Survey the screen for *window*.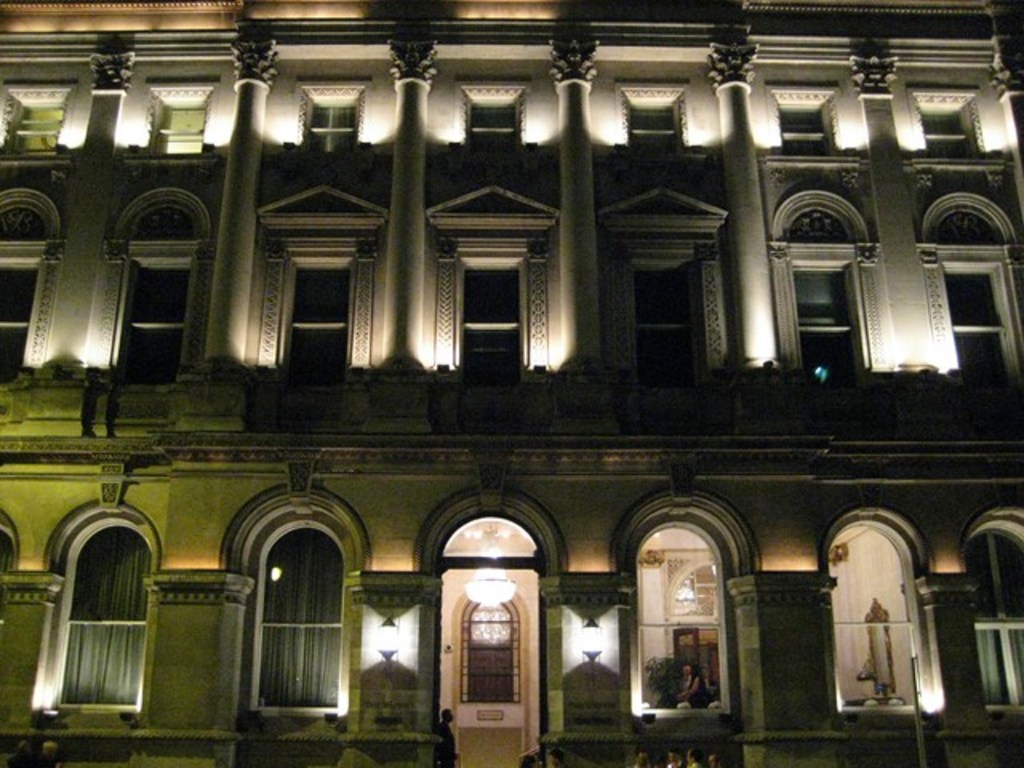
Survey found: x1=459 y1=590 x2=520 y2=704.
